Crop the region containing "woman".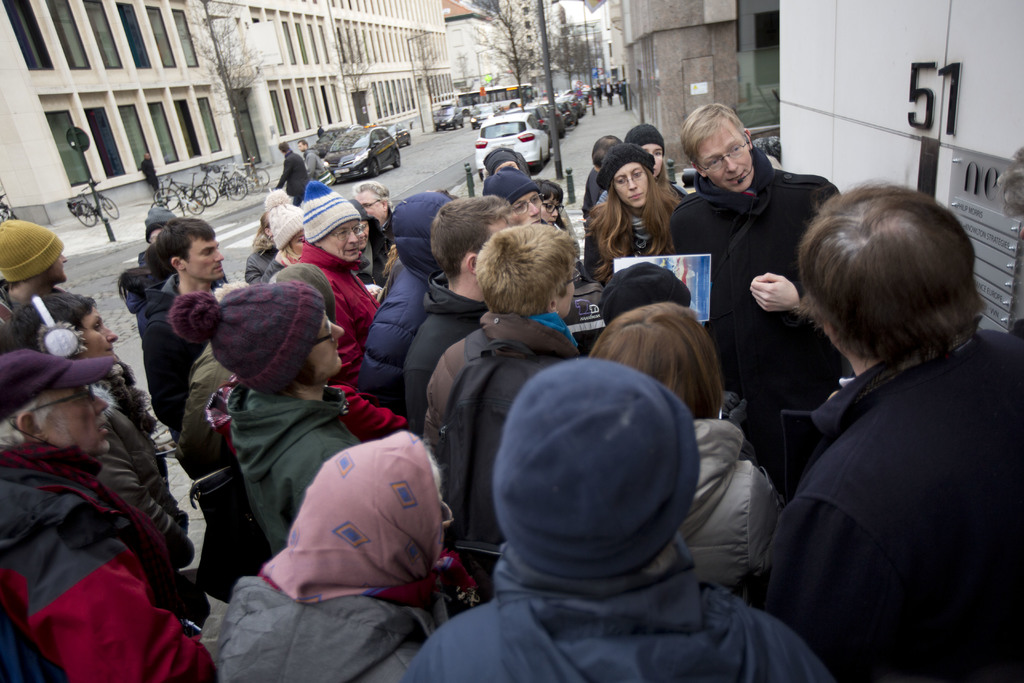
Crop region: box=[584, 144, 678, 291].
